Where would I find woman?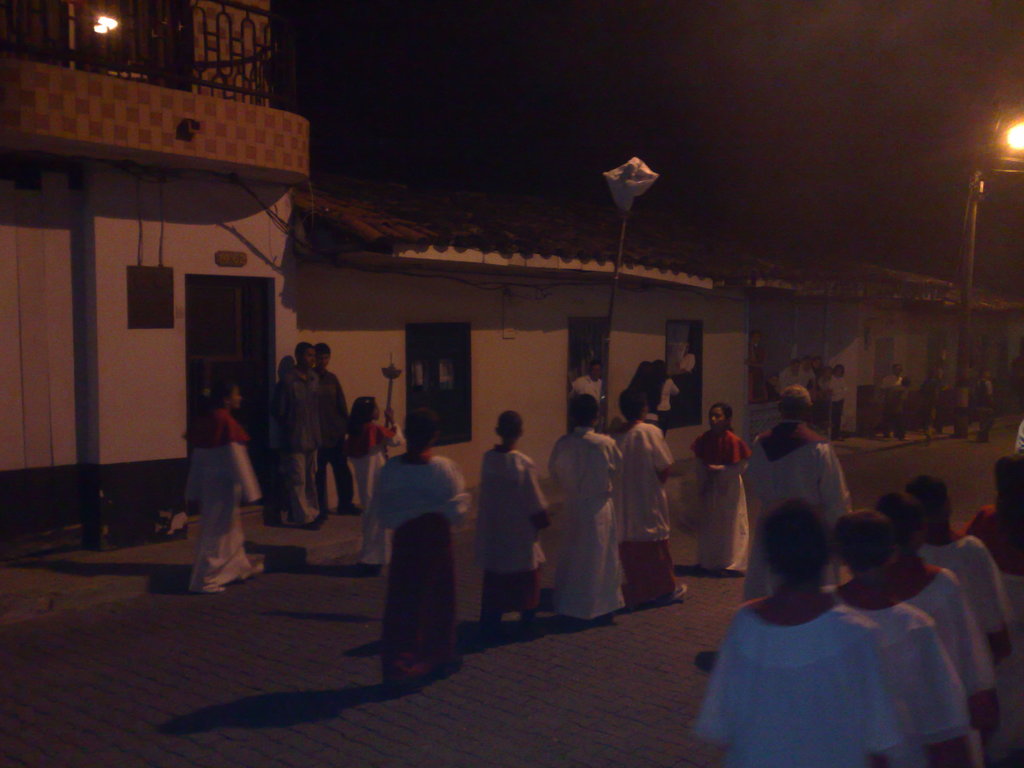
At [874,499,1001,767].
